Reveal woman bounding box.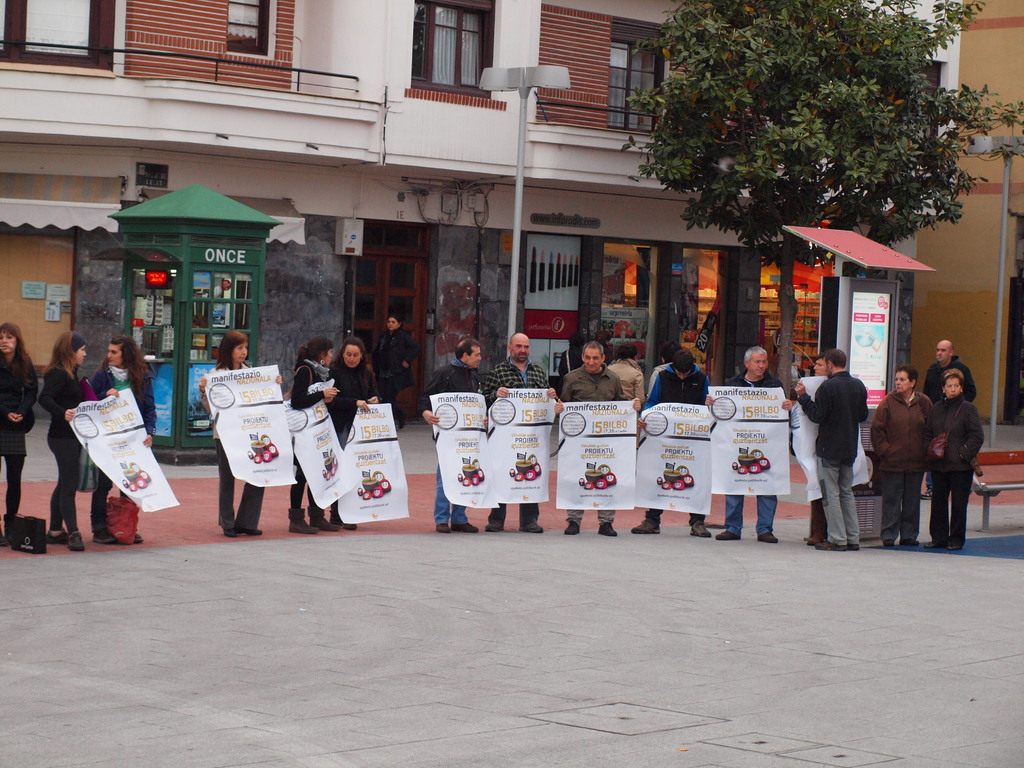
Revealed: bbox=(374, 307, 424, 429).
